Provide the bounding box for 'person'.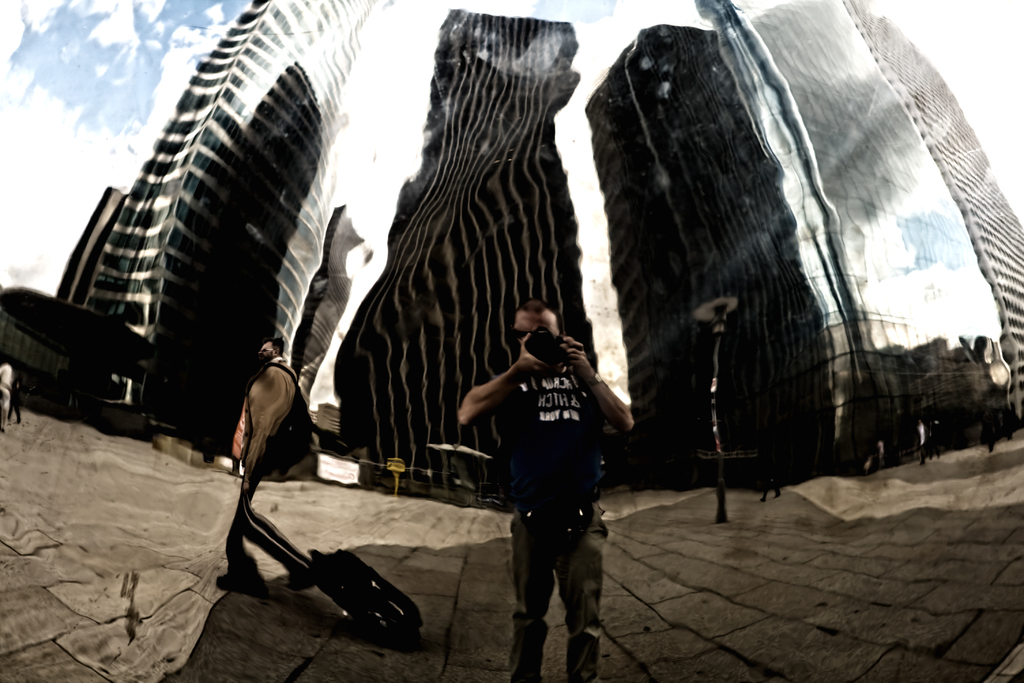
region(210, 340, 332, 598).
